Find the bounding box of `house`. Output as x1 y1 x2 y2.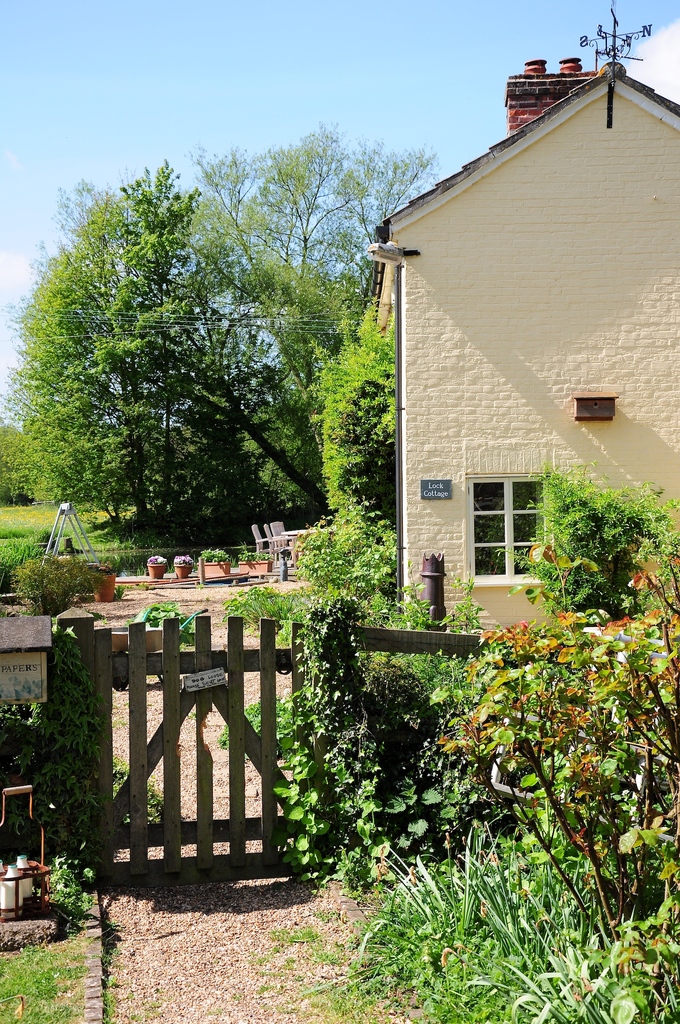
367 3 679 623.
